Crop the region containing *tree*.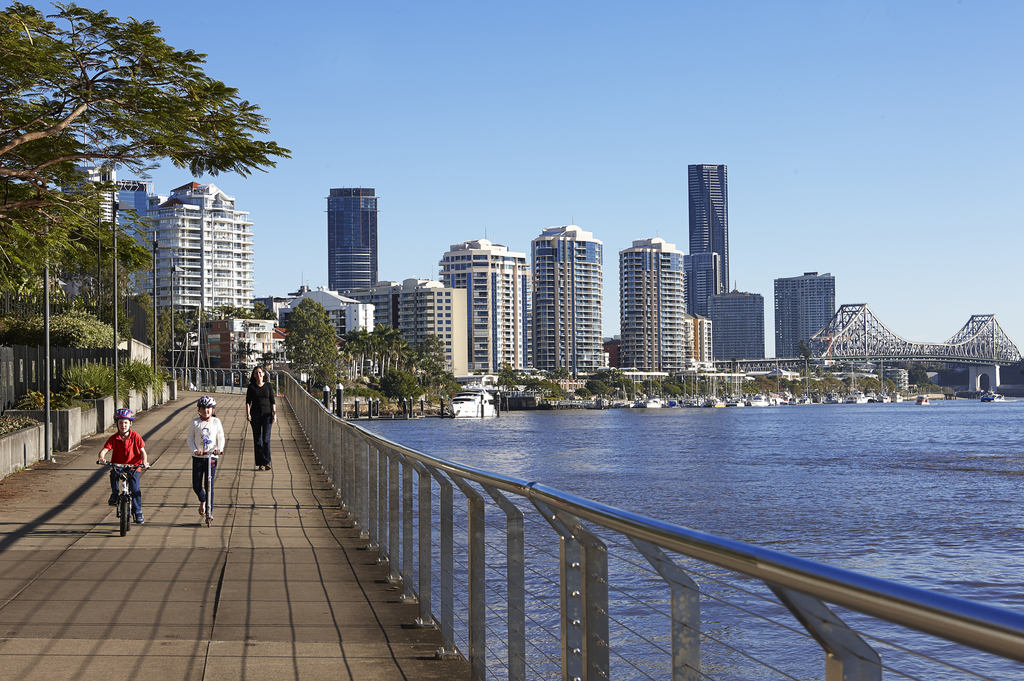
Crop region: 417, 365, 473, 421.
